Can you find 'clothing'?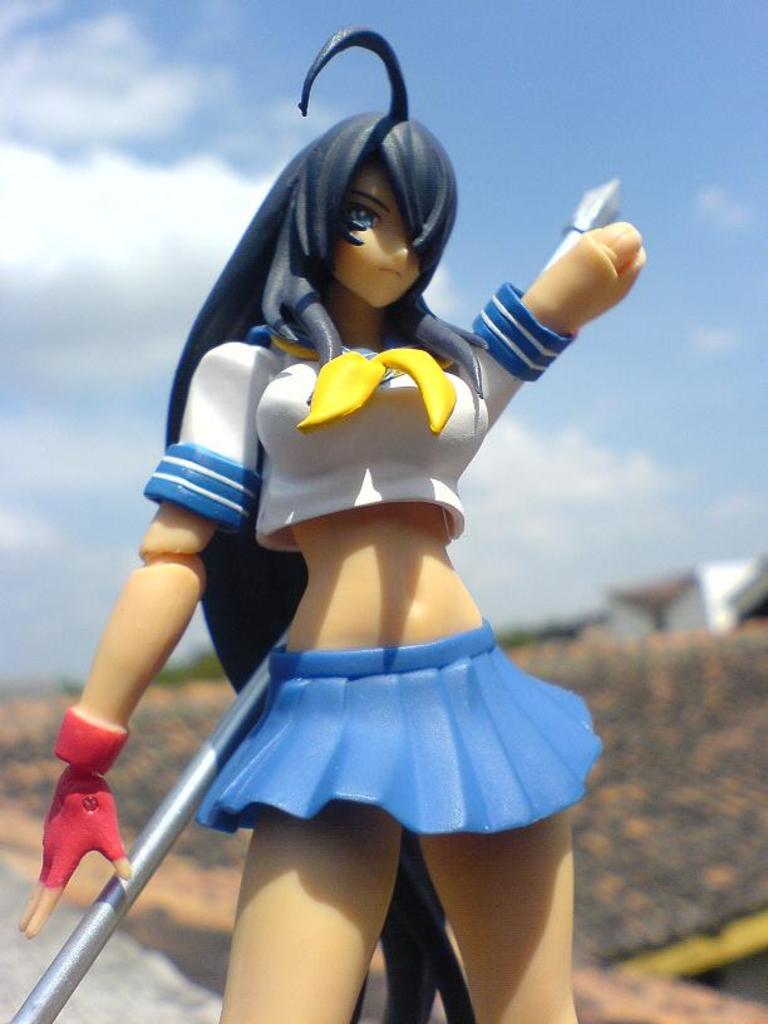
Yes, bounding box: (137, 315, 573, 551).
